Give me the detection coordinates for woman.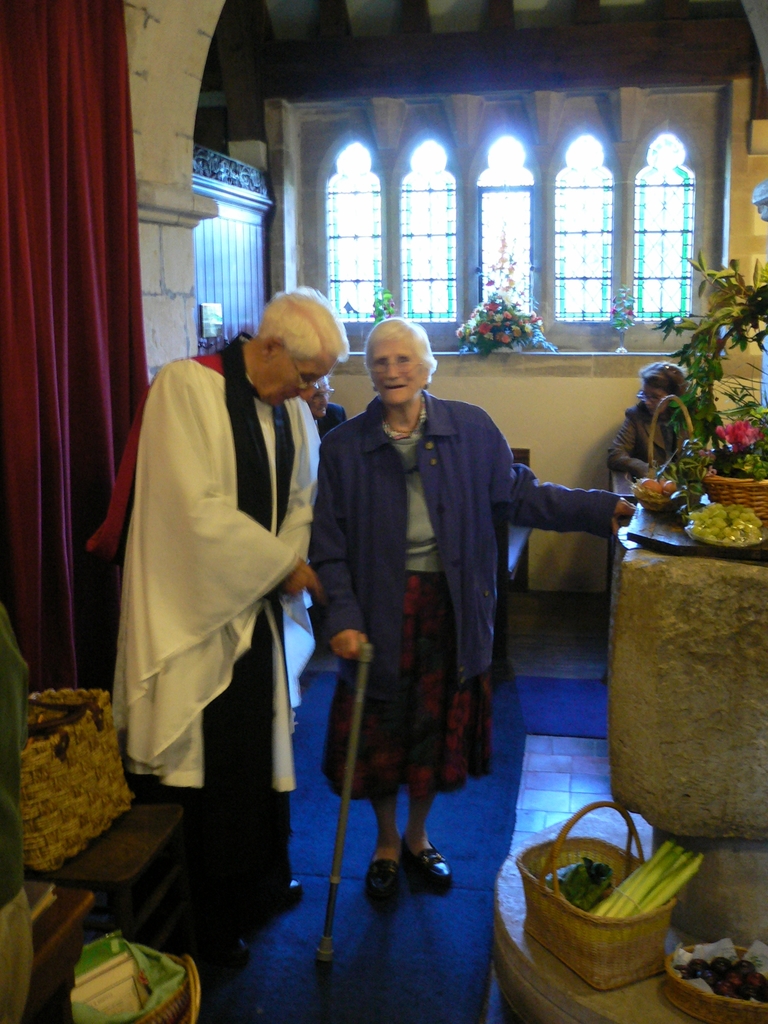
{"x1": 314, "y1": 312, "x2": 639, "y2": 893}.
